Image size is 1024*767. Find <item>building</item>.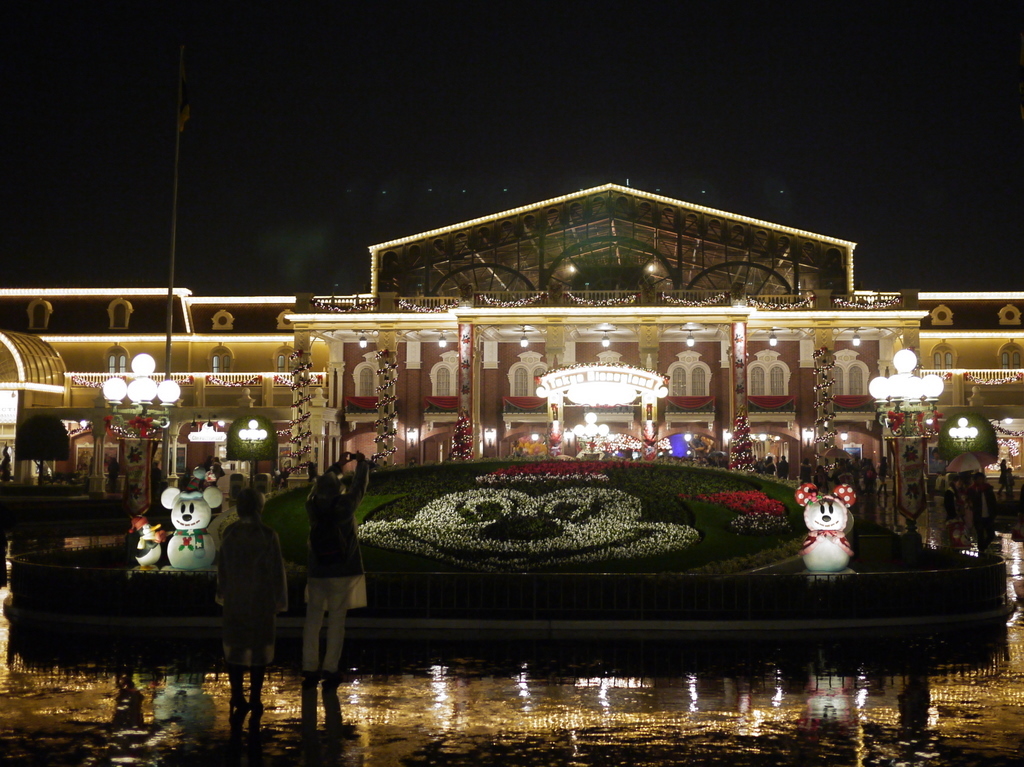
[0, 43, 1023, 503].
